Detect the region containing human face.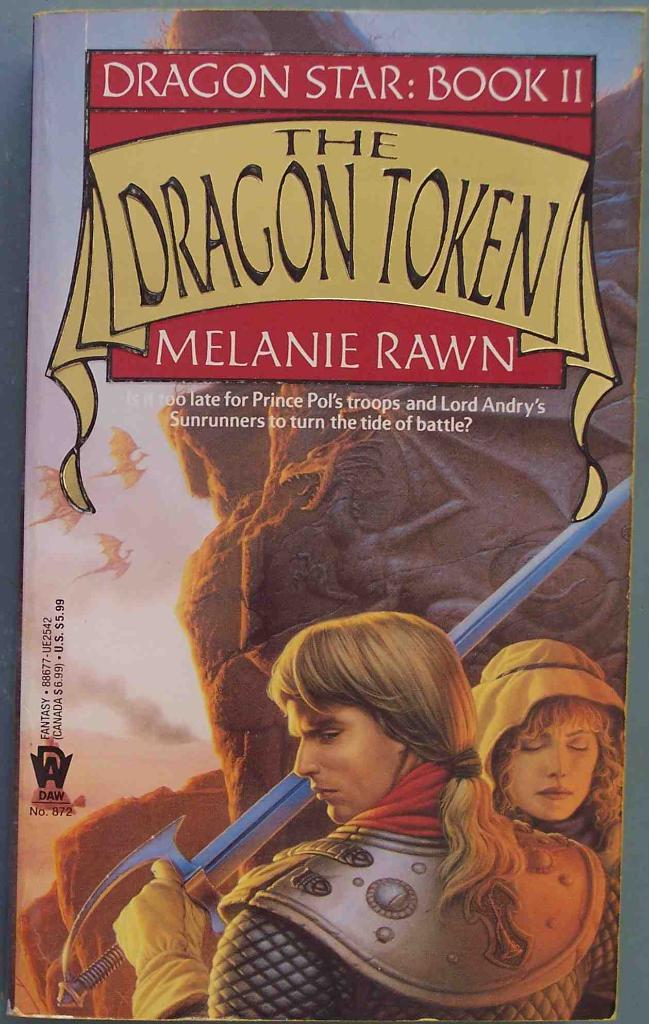
Rect(285, 697, 397, 826).
